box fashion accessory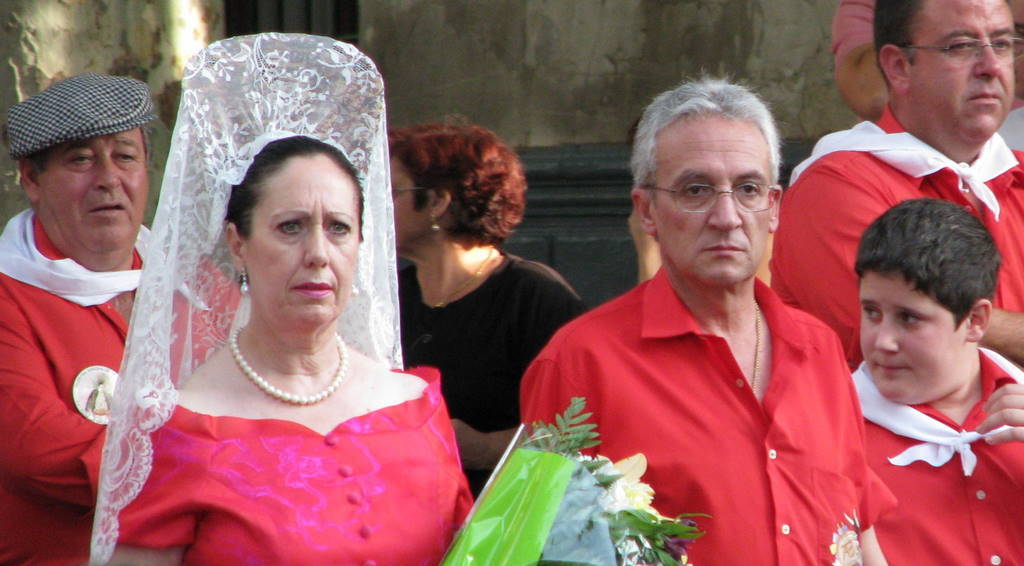
box=[3, 74, 159, 159]
